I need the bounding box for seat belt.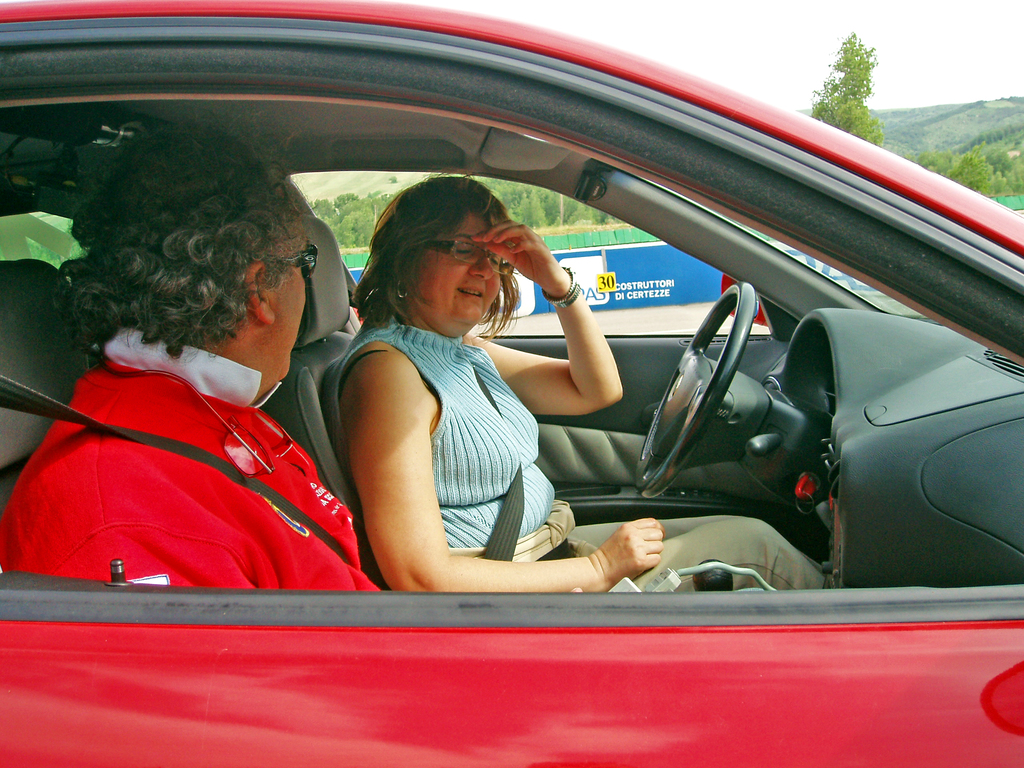
Here it is: 0 372 358 568.
